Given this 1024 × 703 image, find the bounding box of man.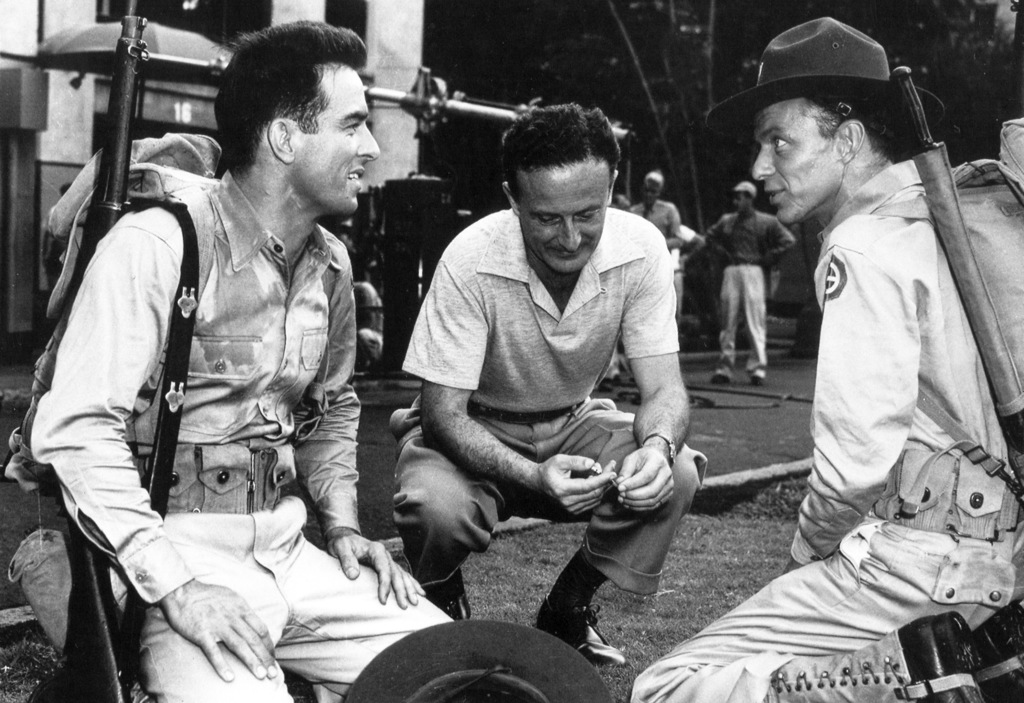
left=702, top=188, right=788, bottom=384.
